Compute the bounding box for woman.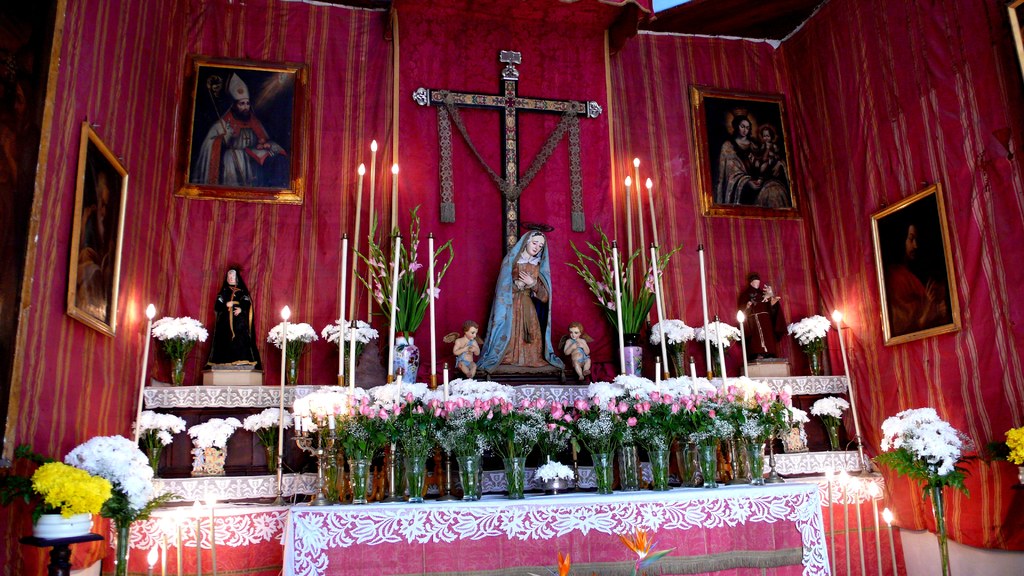
rect(486, 223, 557, 356).
